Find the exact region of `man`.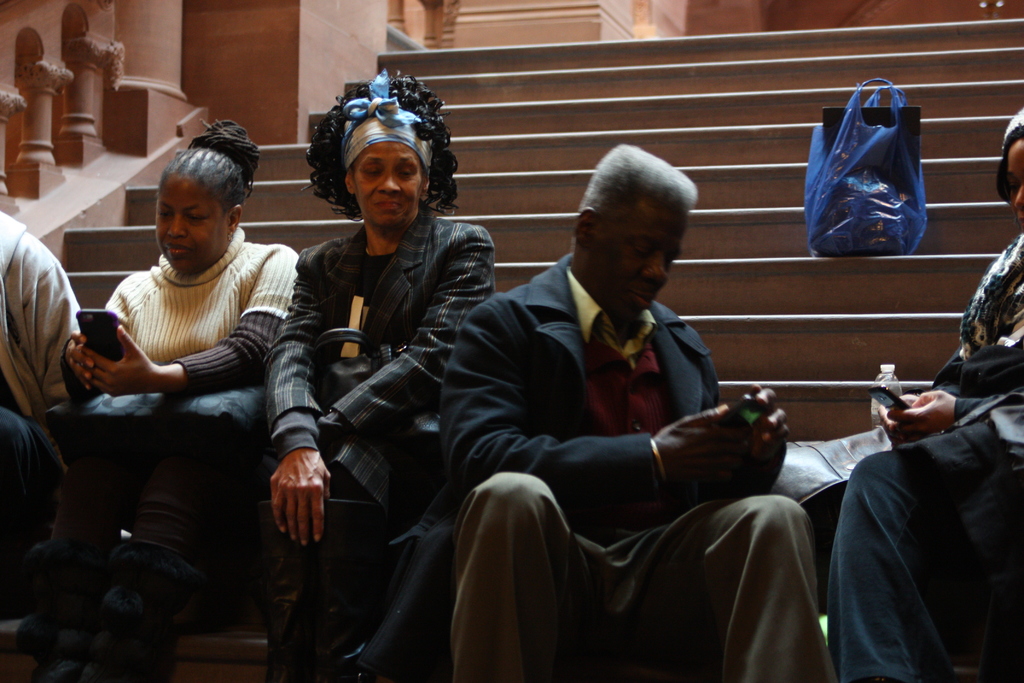
Exact region: 0 208 82 618.
